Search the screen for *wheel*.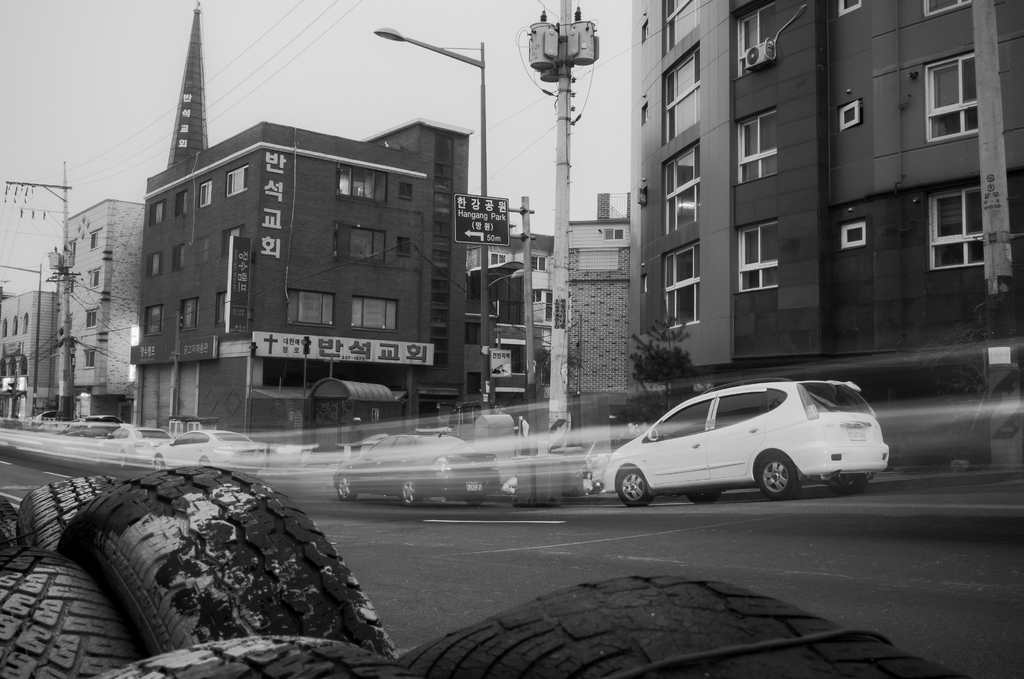
Found at (x1=334, y1=474, x2=359, y2=502).
